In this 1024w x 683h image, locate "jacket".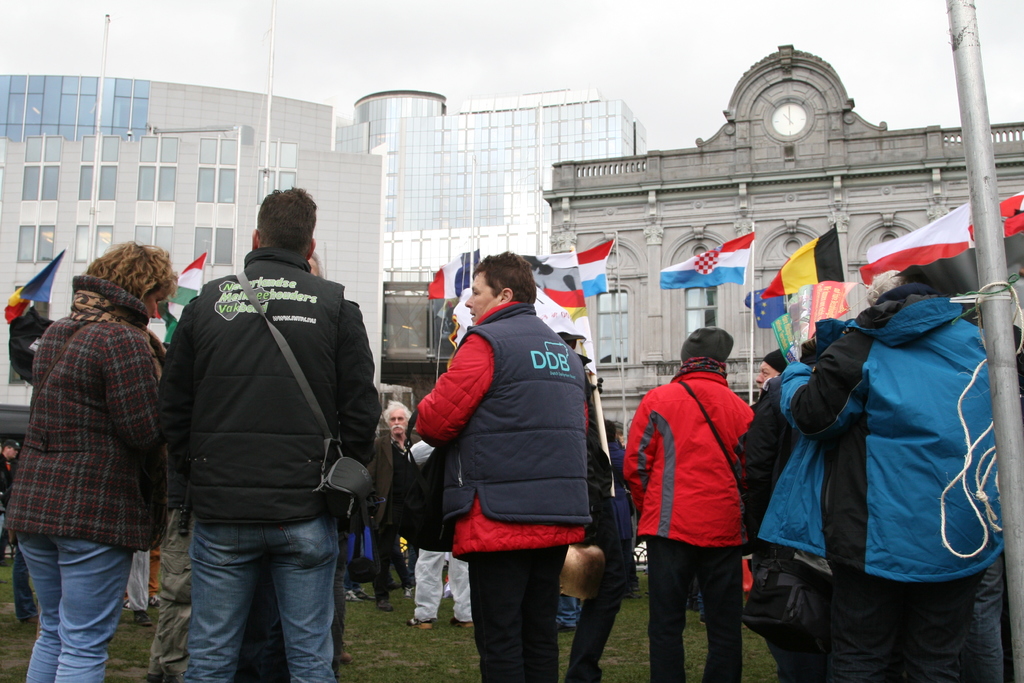
Bounding box: bbox=(413, 306, 594, 557).
